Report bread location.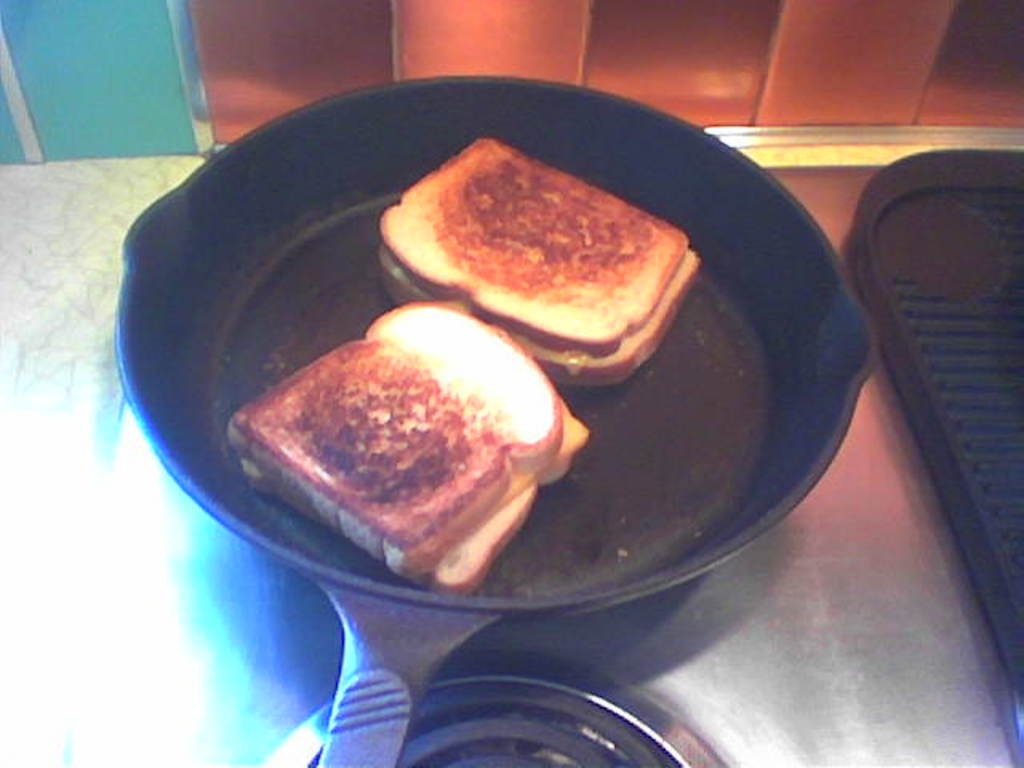
Report: box=[374, 251, 698, 379].
